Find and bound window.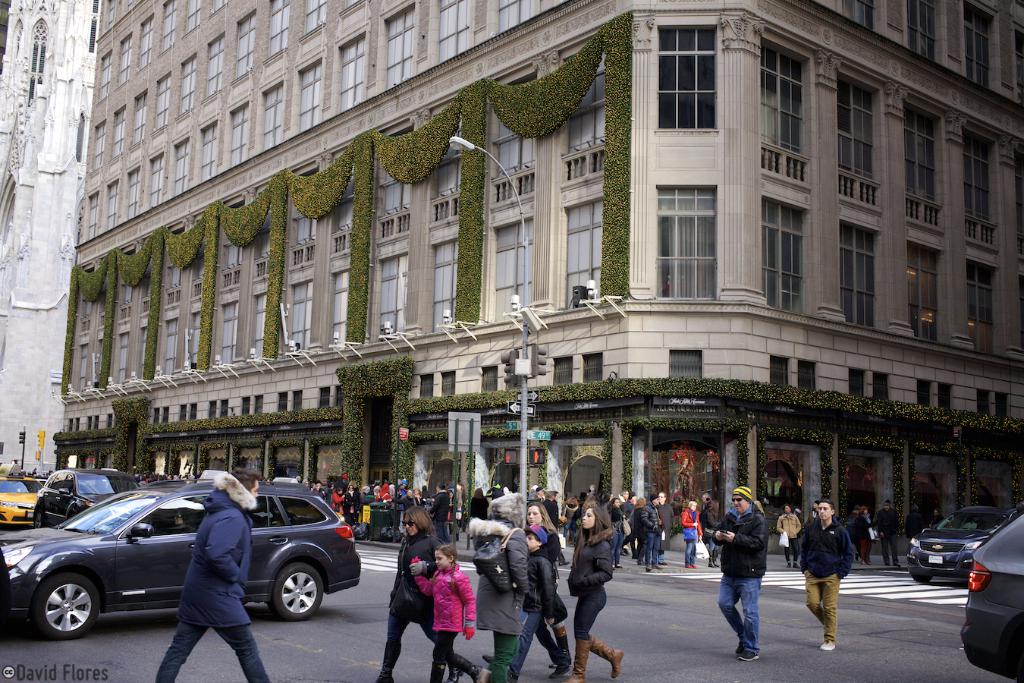
Bound: region(168, 135, 185, 196).
